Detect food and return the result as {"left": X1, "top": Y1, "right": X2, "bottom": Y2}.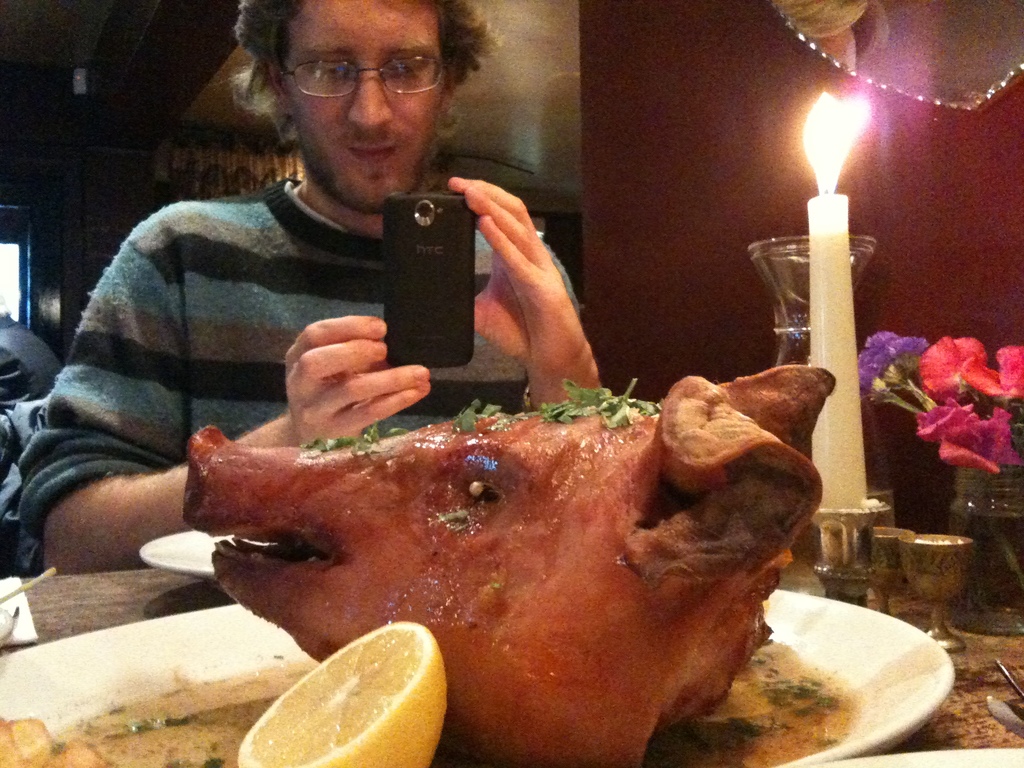
{"left": 0, "top": 716, "right": 107, "bottom": 767}.
